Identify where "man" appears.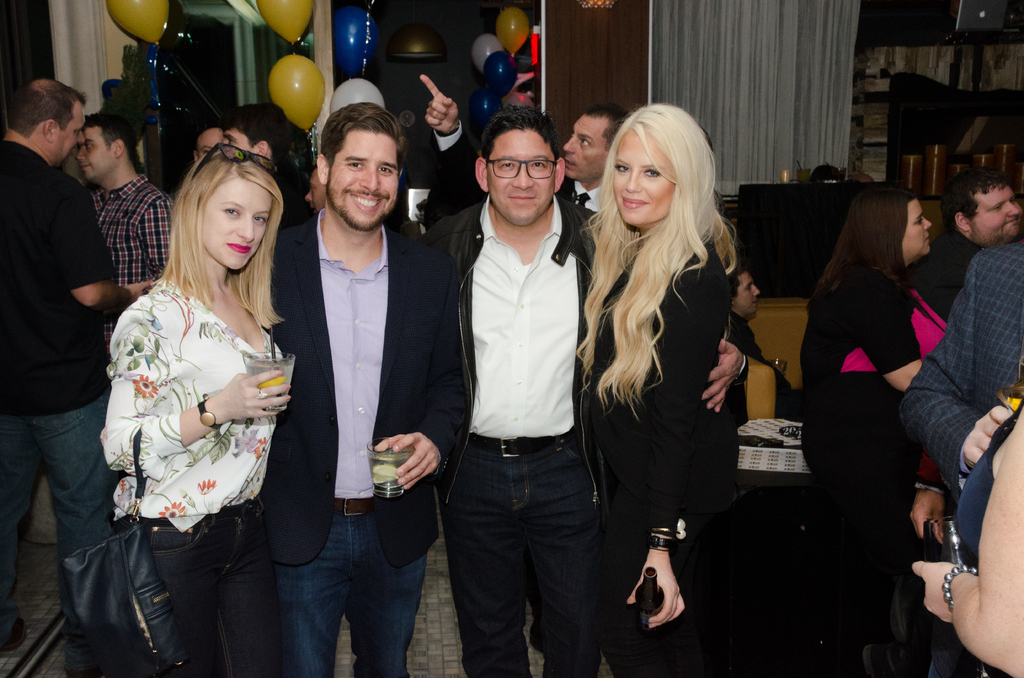
Appears at detection(255, 99, 465, 677).
